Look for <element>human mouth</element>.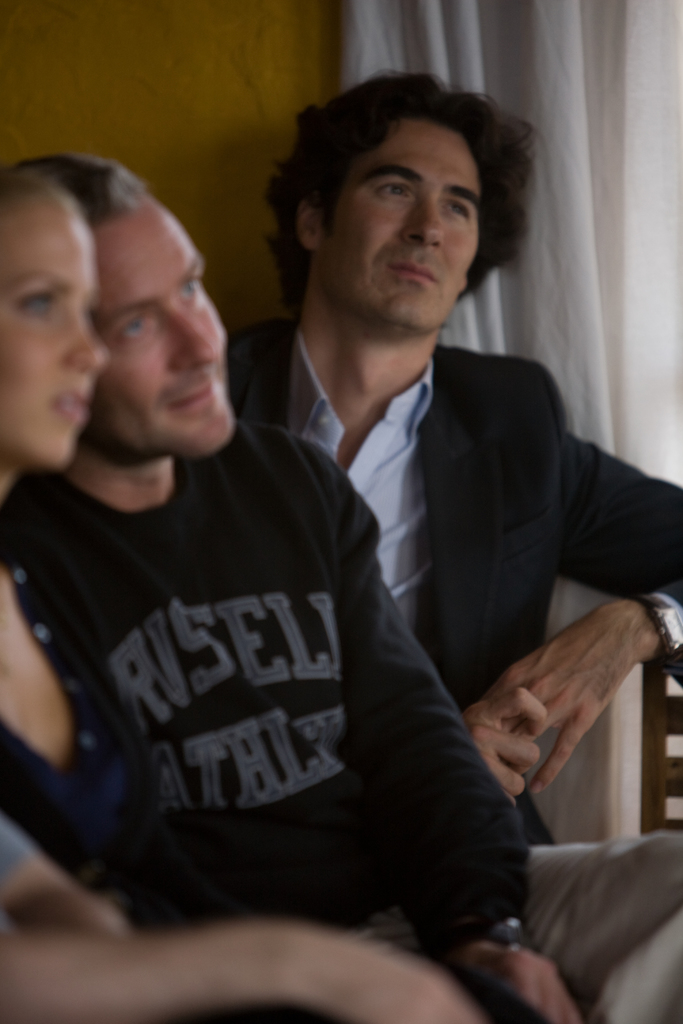
Found: (left=40, top=379, right=86, bottom=435).
